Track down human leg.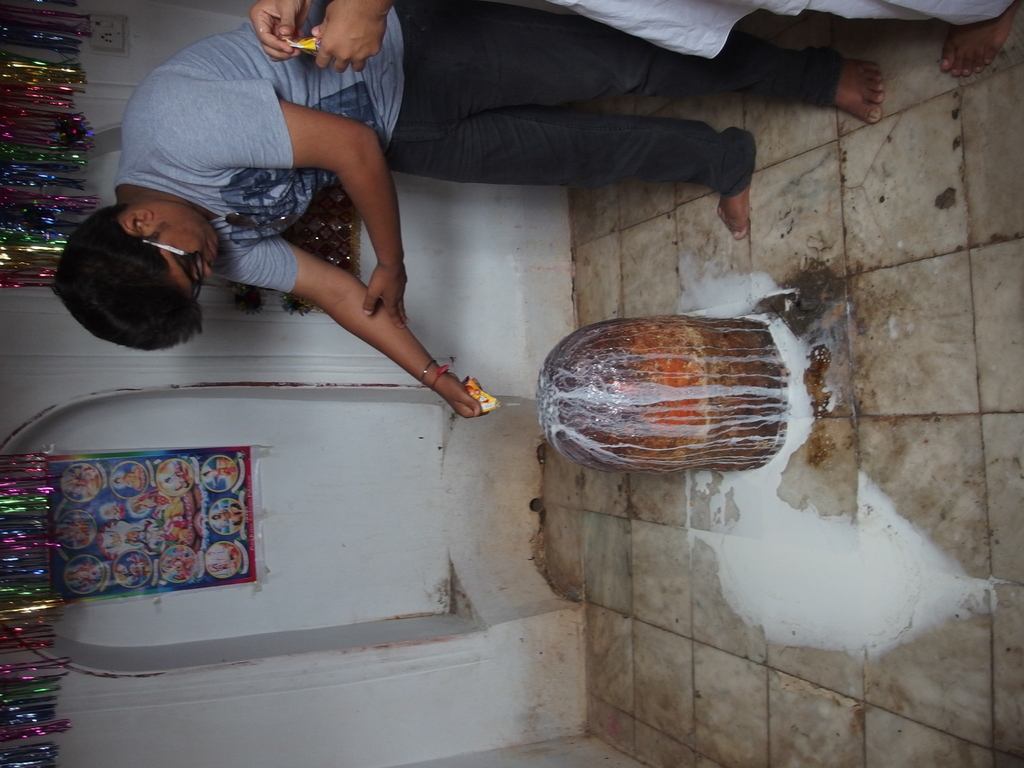
Tracked to select_region(384, 0, 886, 122).
